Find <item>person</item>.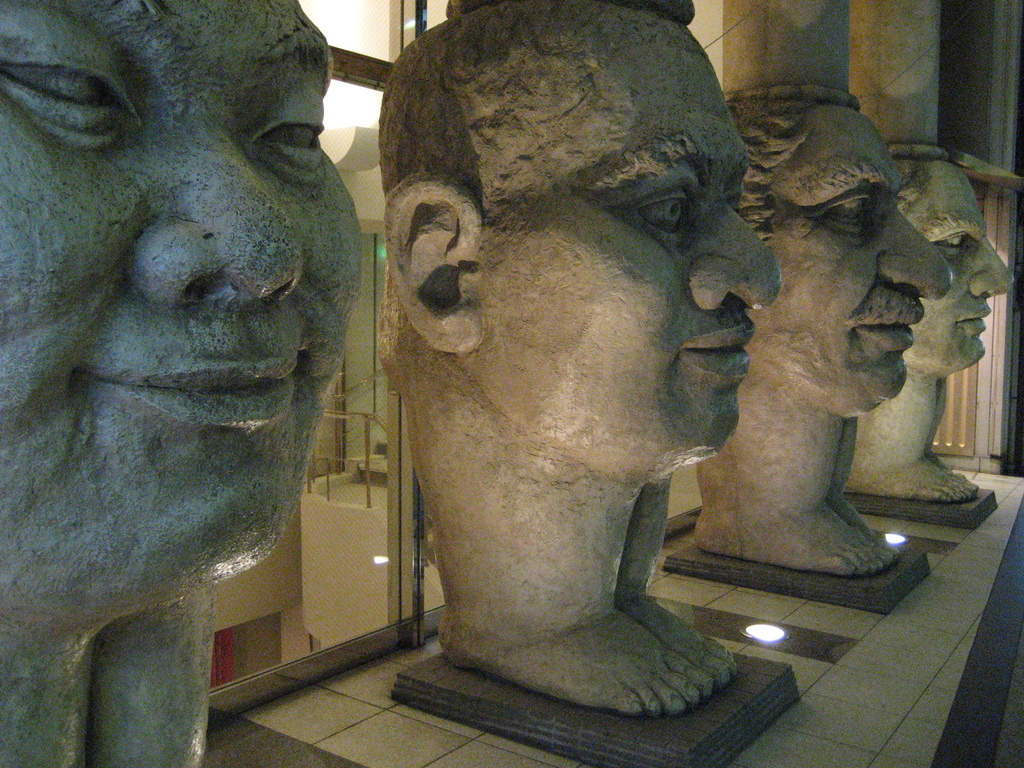
pyautogui.locateOnScreen(376, 0, 733, 714).
